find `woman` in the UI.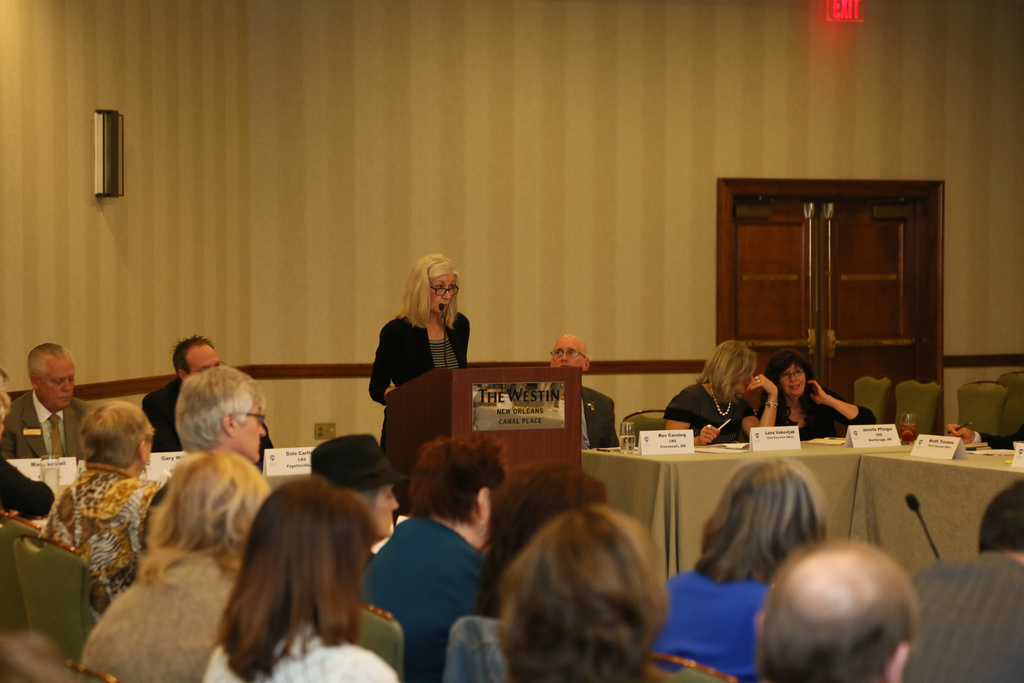
UI element at locate(38, 401, 165, 630).
